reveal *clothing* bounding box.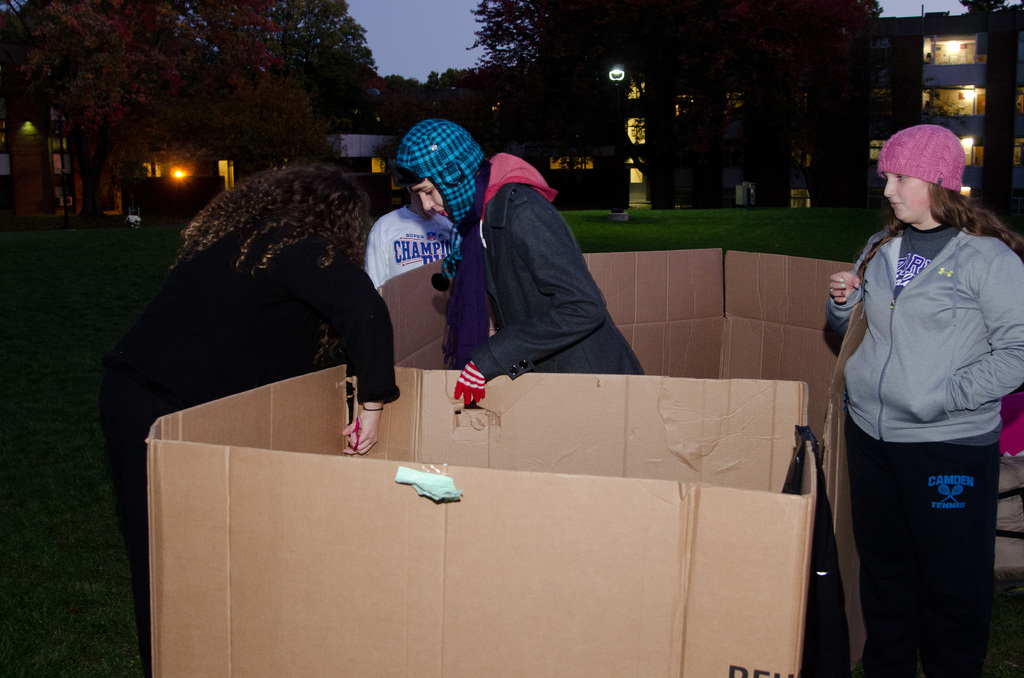
Revealed: (x1=442, y1=155, x2=645, y2=382).
